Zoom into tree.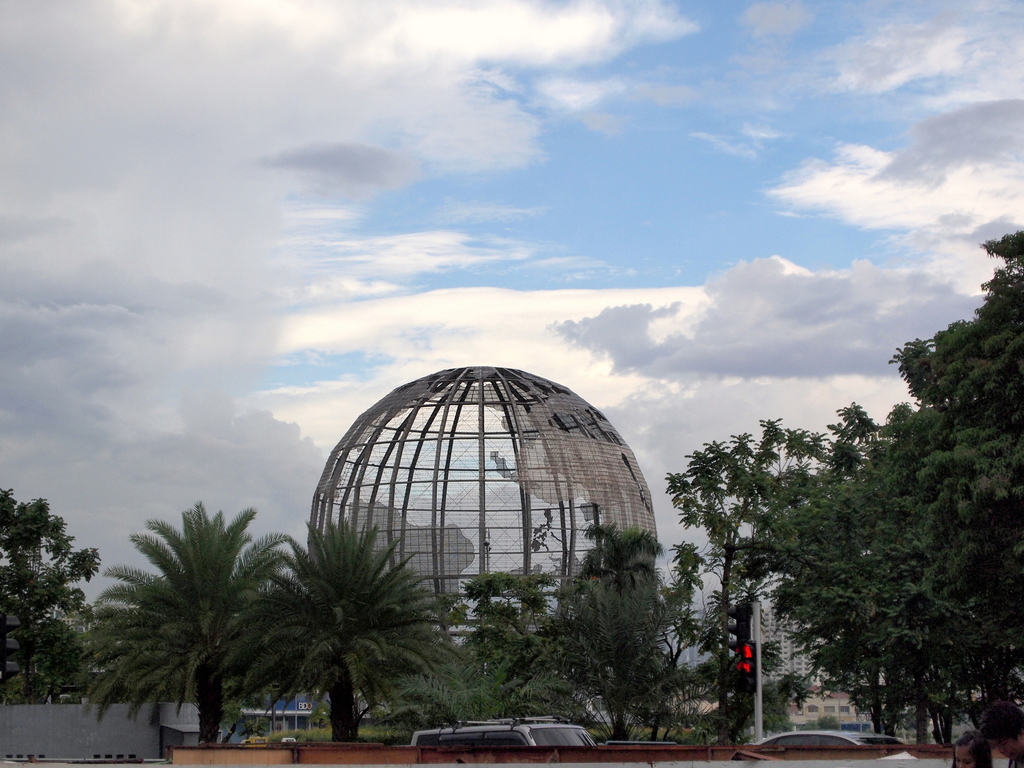
Zoom target: {"x1": 889, "y1": 225, "x2": 1023, "y2": 419}.
